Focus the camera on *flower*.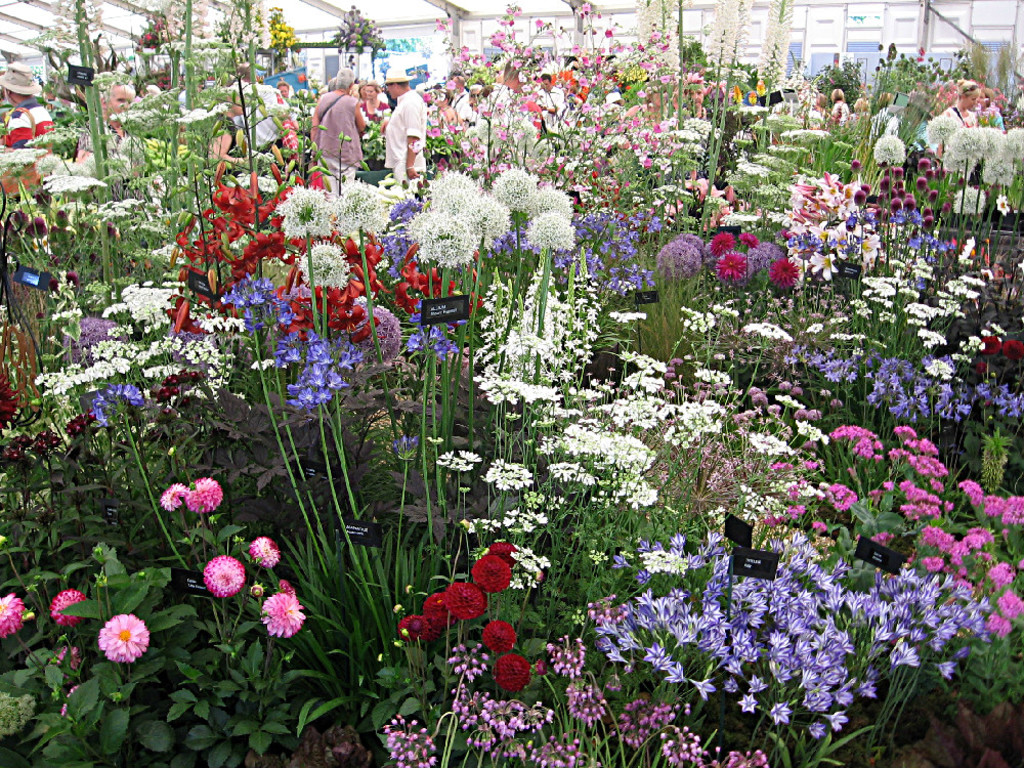
Focus region: (x1=503, y1=656, x2=523, y2=681).
